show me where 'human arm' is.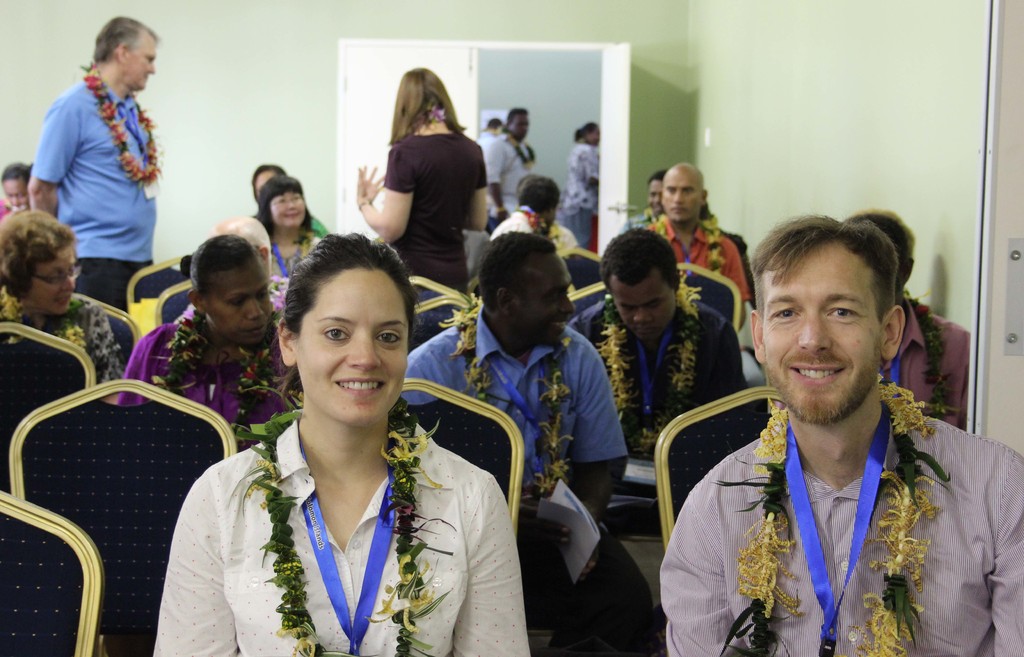
'human arm' is at 700:322:752:426.
